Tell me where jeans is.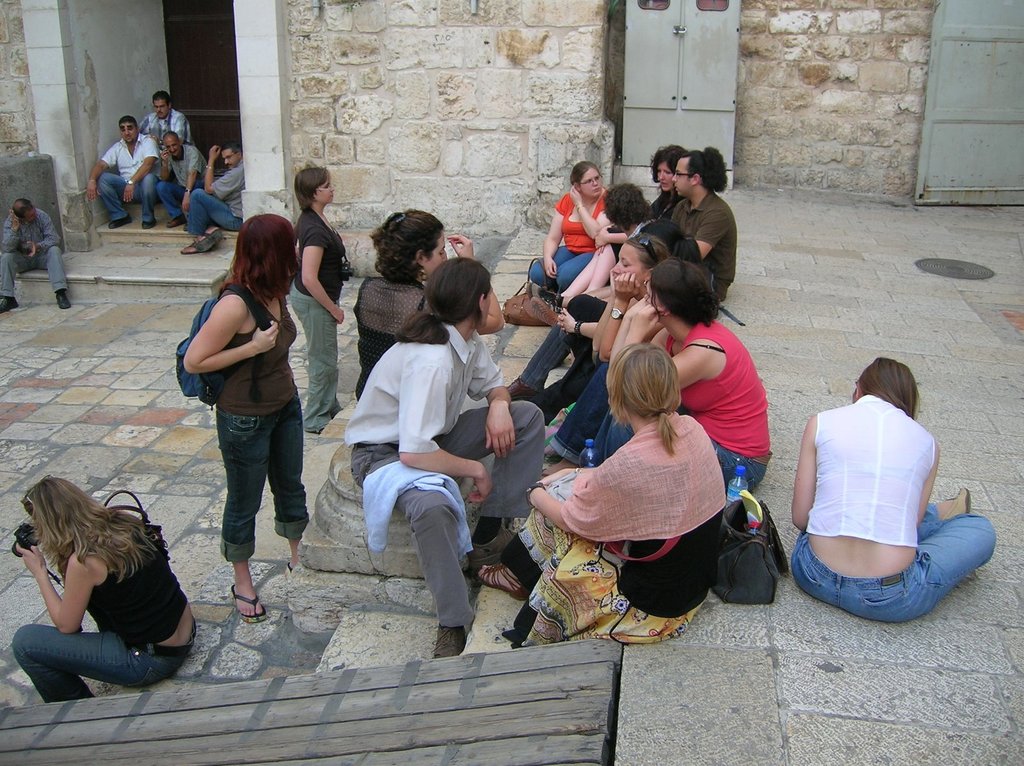
jeans is at (left=588, top=408, right=768, bottom=491).
